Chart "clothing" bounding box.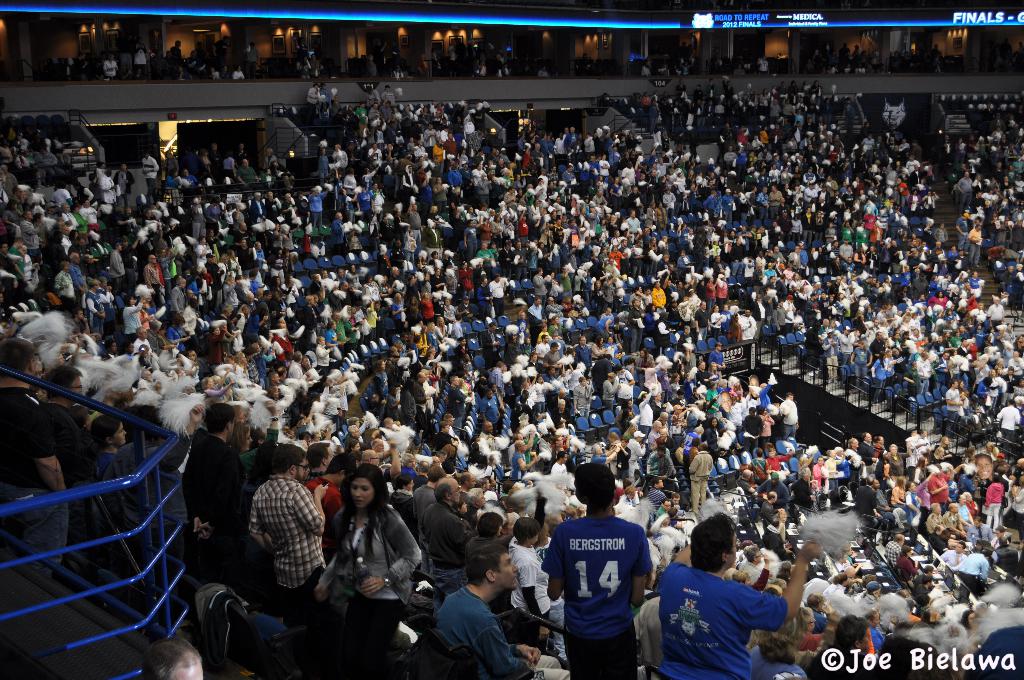
Charted: box(865, 621, 885, 647).
